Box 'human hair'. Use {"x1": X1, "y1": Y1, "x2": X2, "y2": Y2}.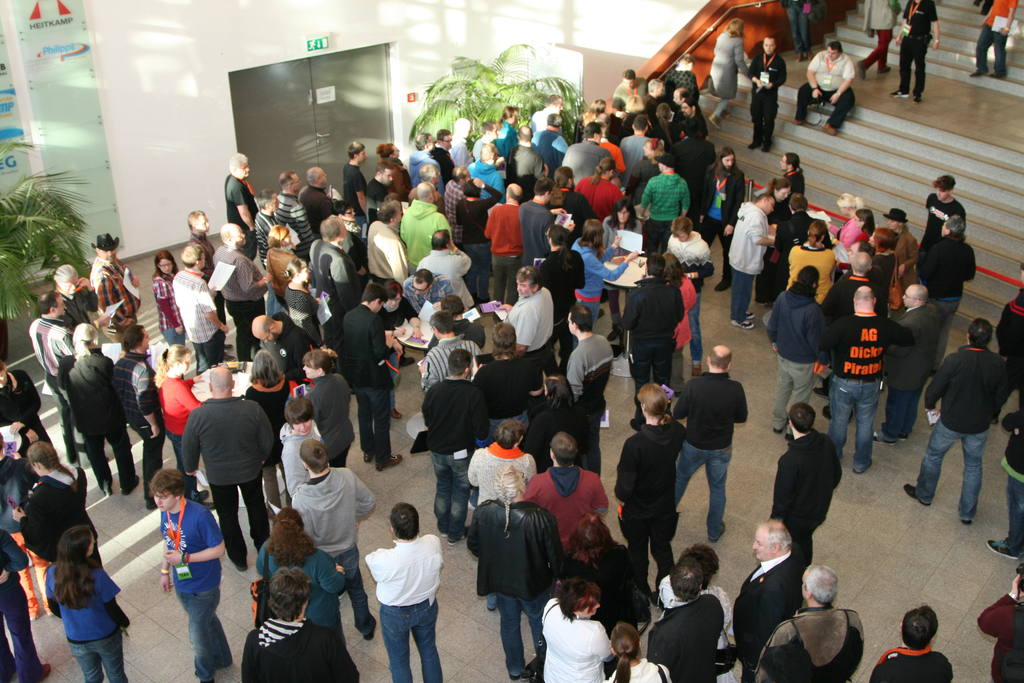
{"x1": 933, "y1": 175, "x2": 956, "y2": 192}.
